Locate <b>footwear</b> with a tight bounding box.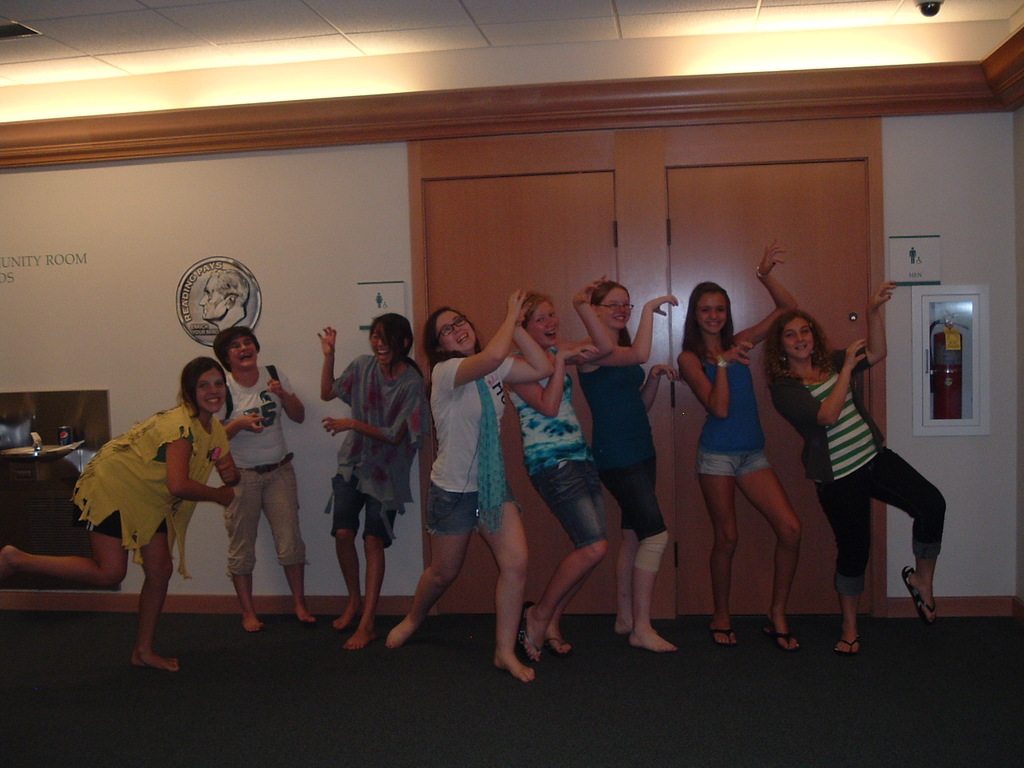
(x1=901, y1=568, x2=935, y2=618).
